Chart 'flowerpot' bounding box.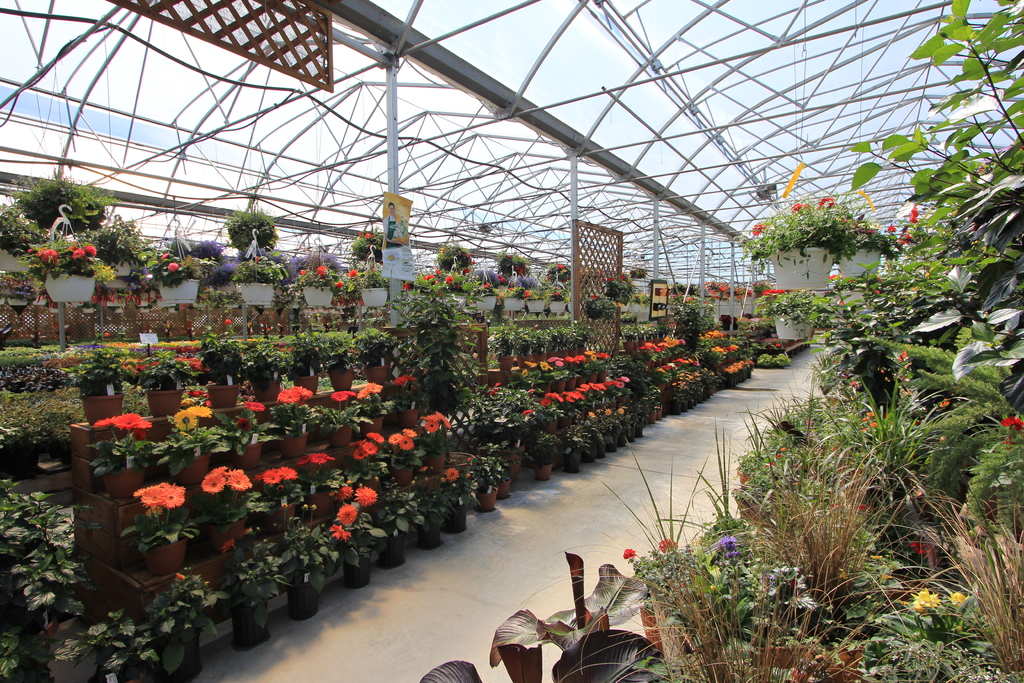
Charted: l=772, t=317, r=815, b=341.
